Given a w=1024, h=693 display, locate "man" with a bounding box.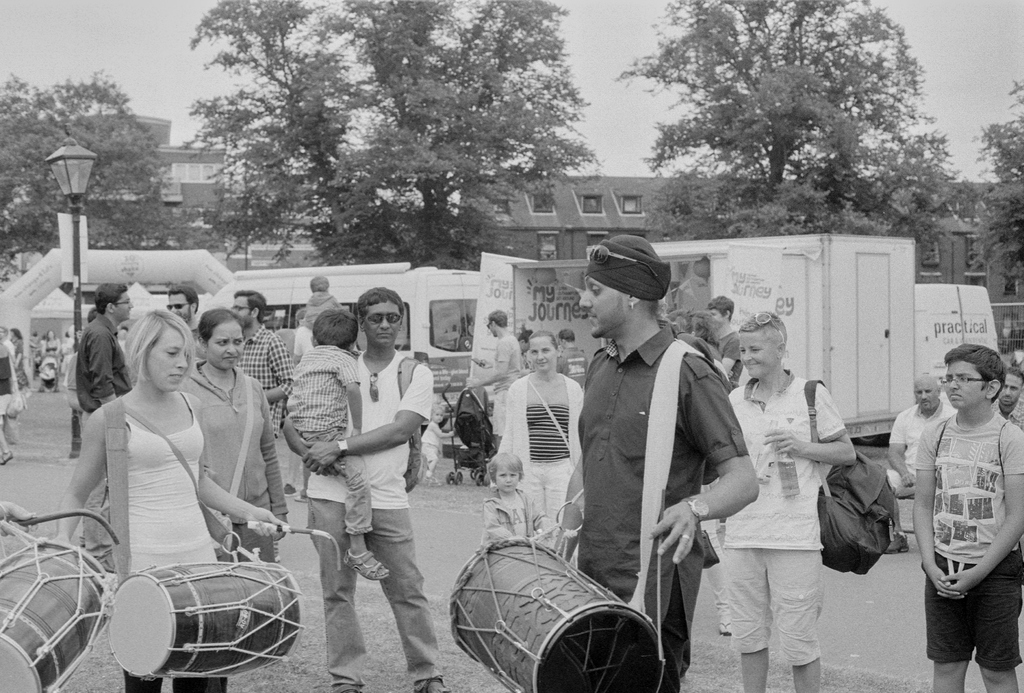
Located: rect(986, 363, 1023, 430).
